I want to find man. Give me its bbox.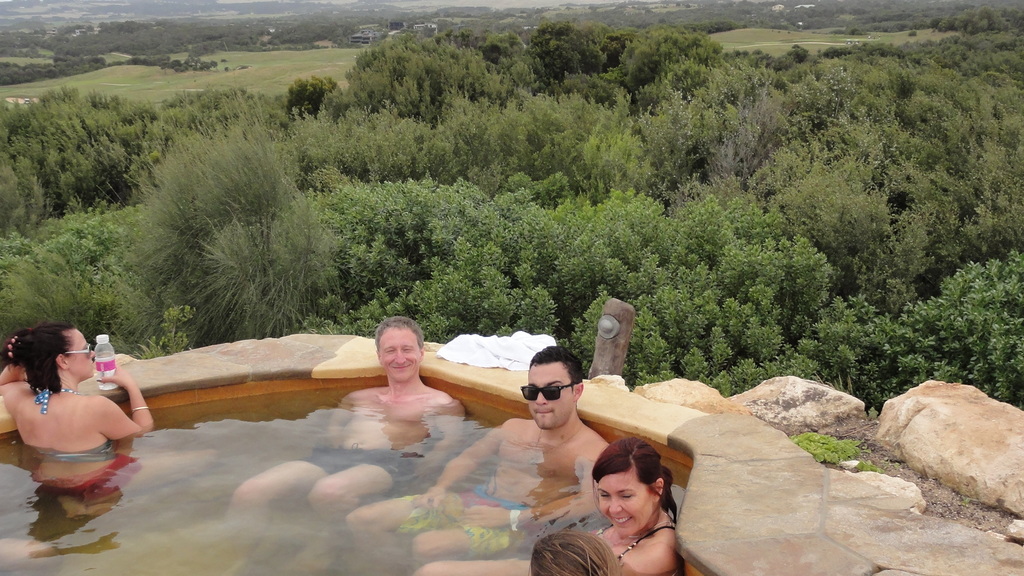
(228, 319, 467, 532).
